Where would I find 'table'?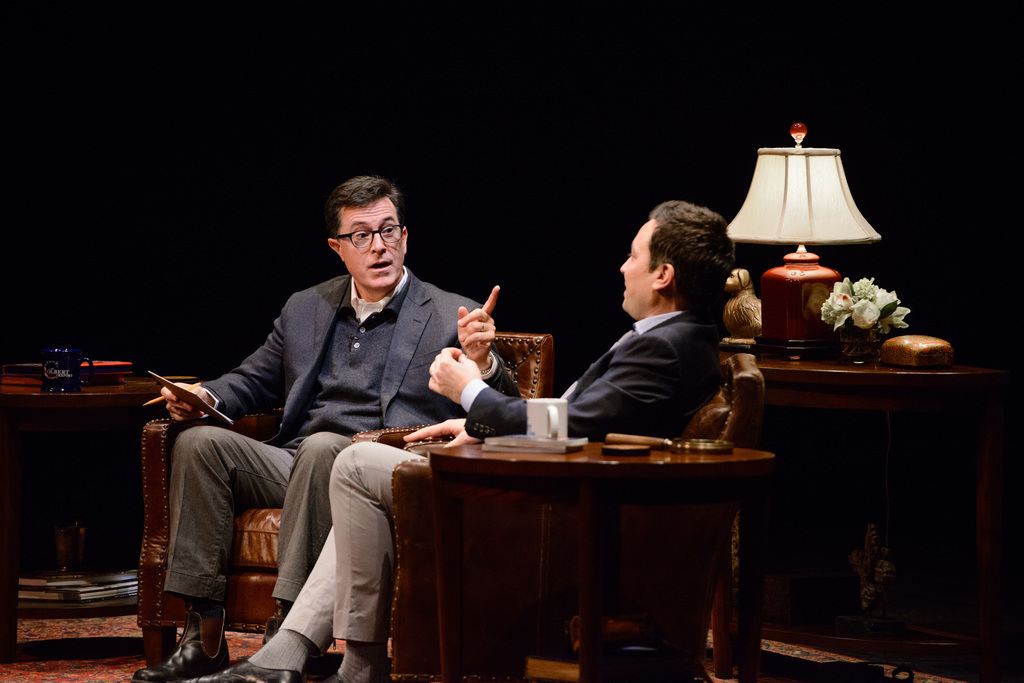
At box(418, 427, 774, 682).
